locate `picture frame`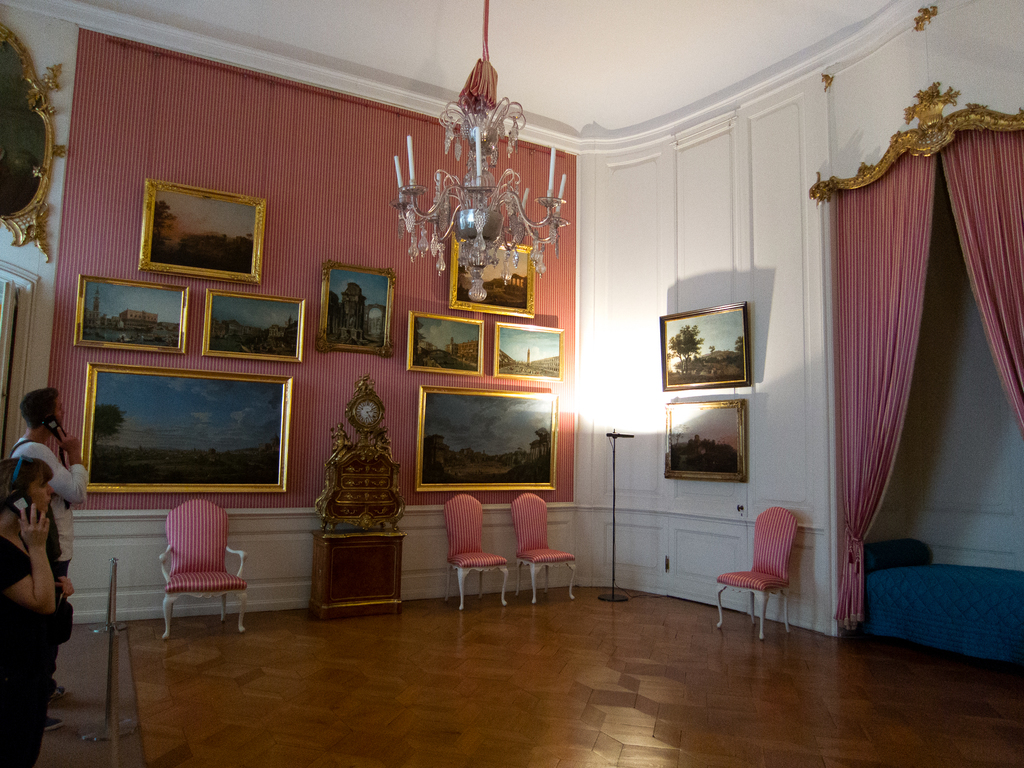
[493, 323, 564, 381]
